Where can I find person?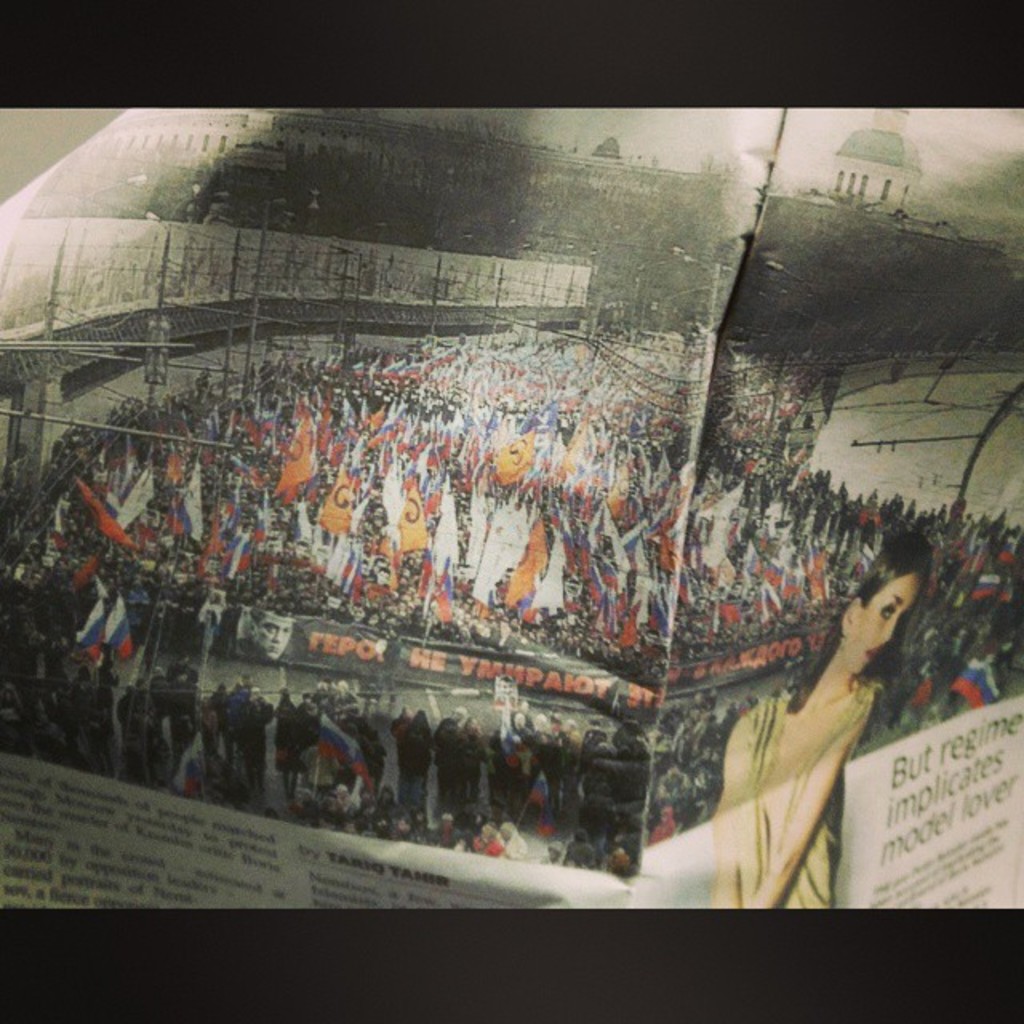
You can find it at <box>115,680,136,728</box>.
